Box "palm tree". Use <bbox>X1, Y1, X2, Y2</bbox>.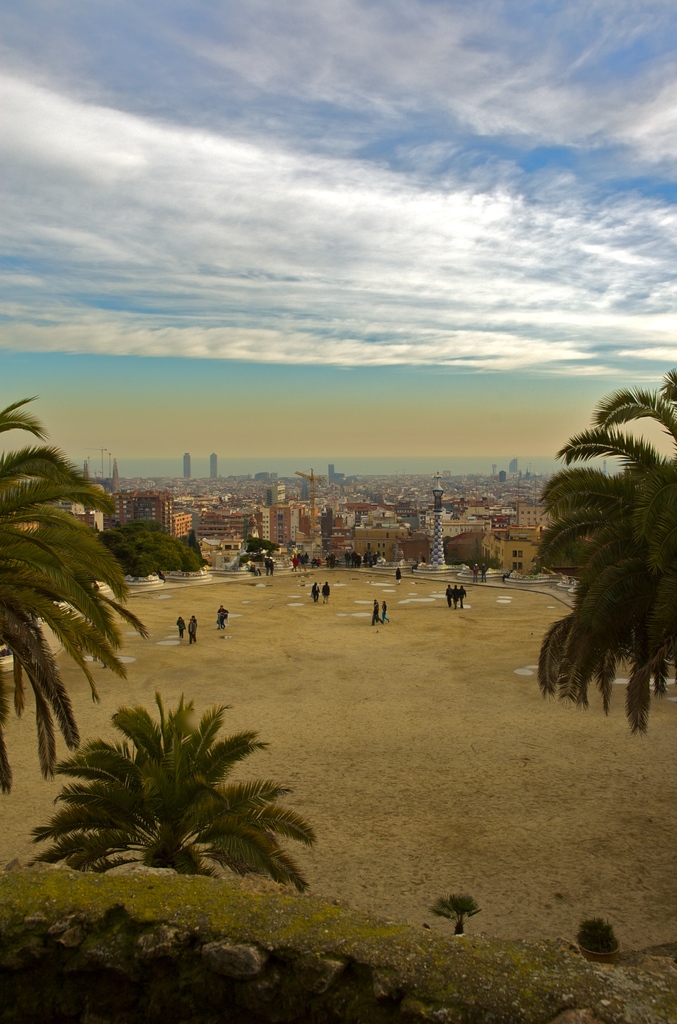
<bbox>532, 362, 676, 725</bbox>.
